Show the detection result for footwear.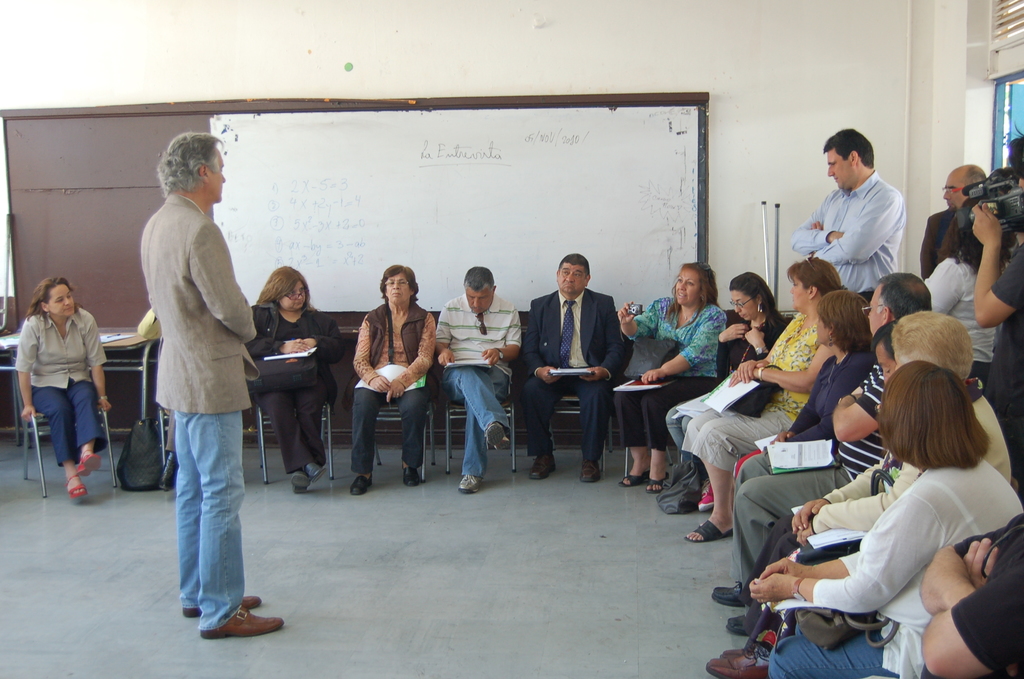
403:464:420:489.
